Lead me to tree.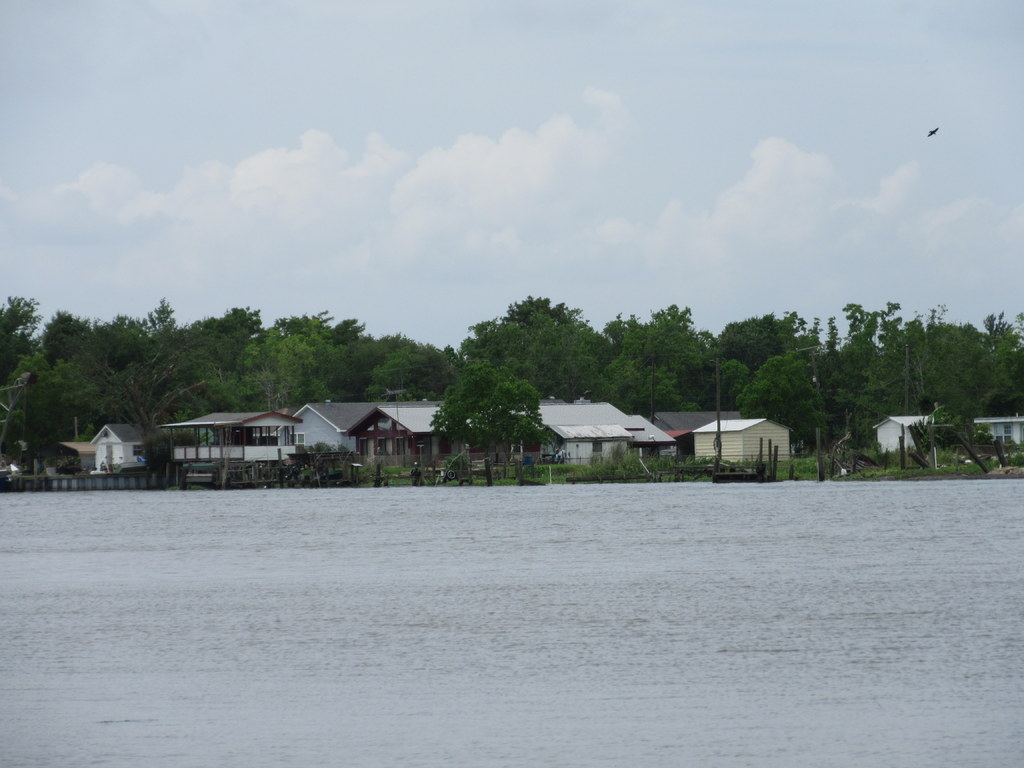
Lead to <region>445, 288, 616, 420</region>.
